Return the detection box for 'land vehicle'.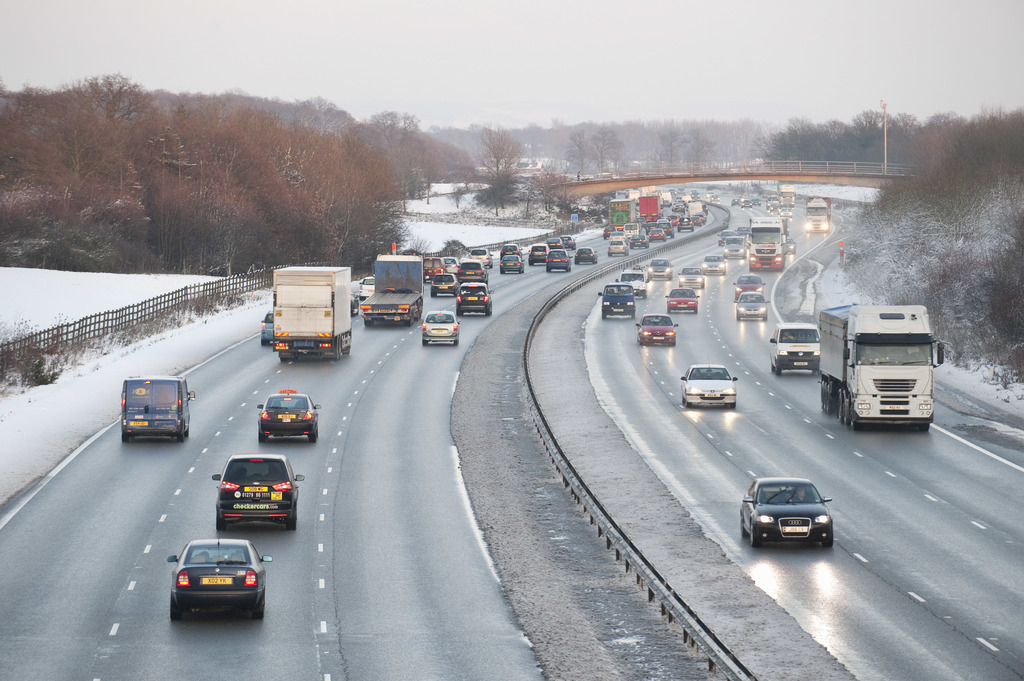
BBox(739, 479, 836, 551).
